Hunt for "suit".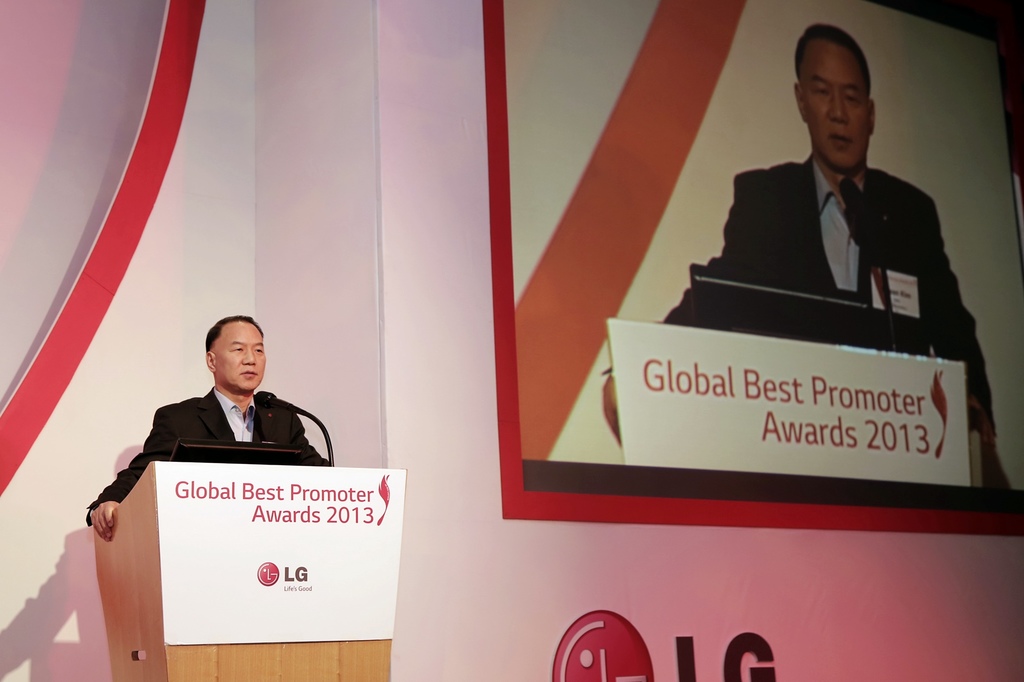
Hunted down at l=84, t=388, r=337, b=527.
